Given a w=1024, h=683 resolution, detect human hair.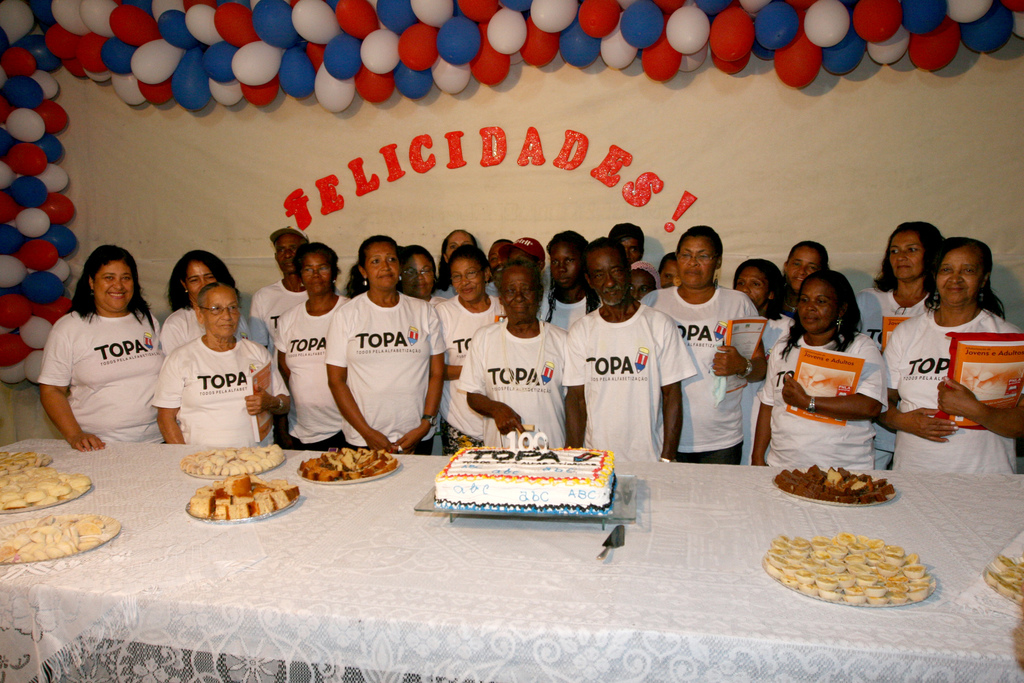
box=[199, 281, 243, 306].
